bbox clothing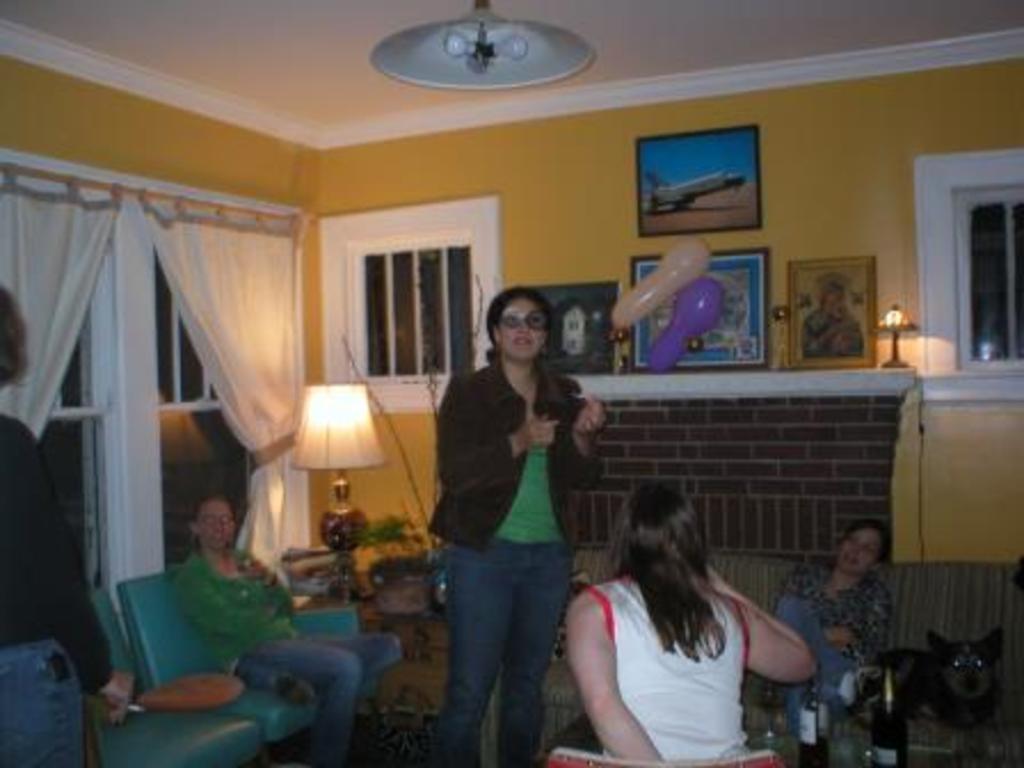
(793,562,903,690)
